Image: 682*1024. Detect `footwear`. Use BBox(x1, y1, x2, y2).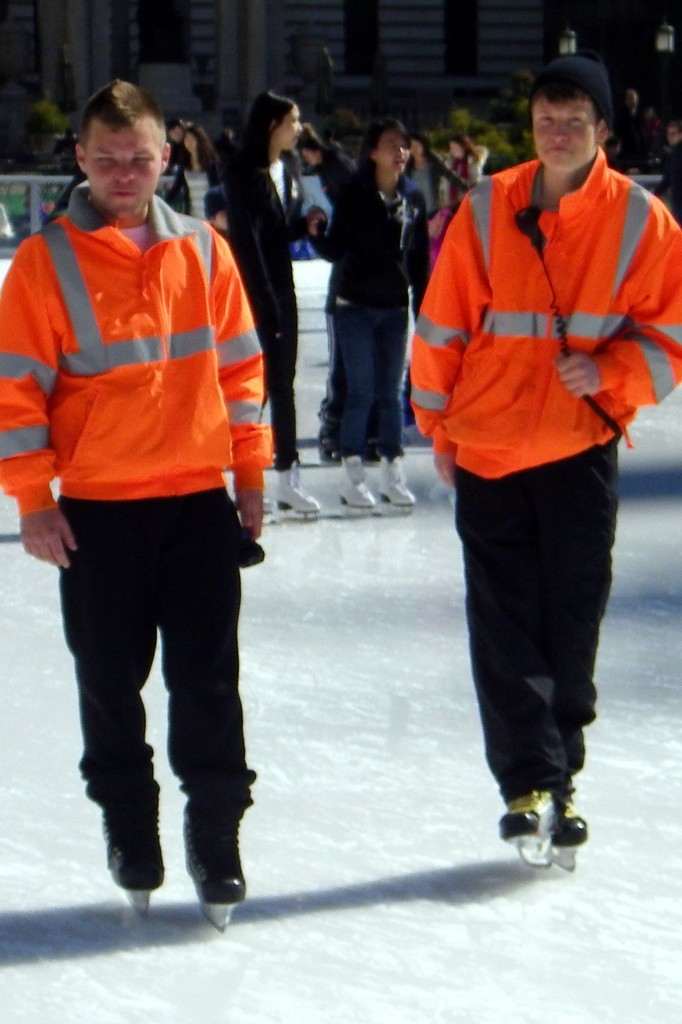
BBox(178, 796, 248, 937).
